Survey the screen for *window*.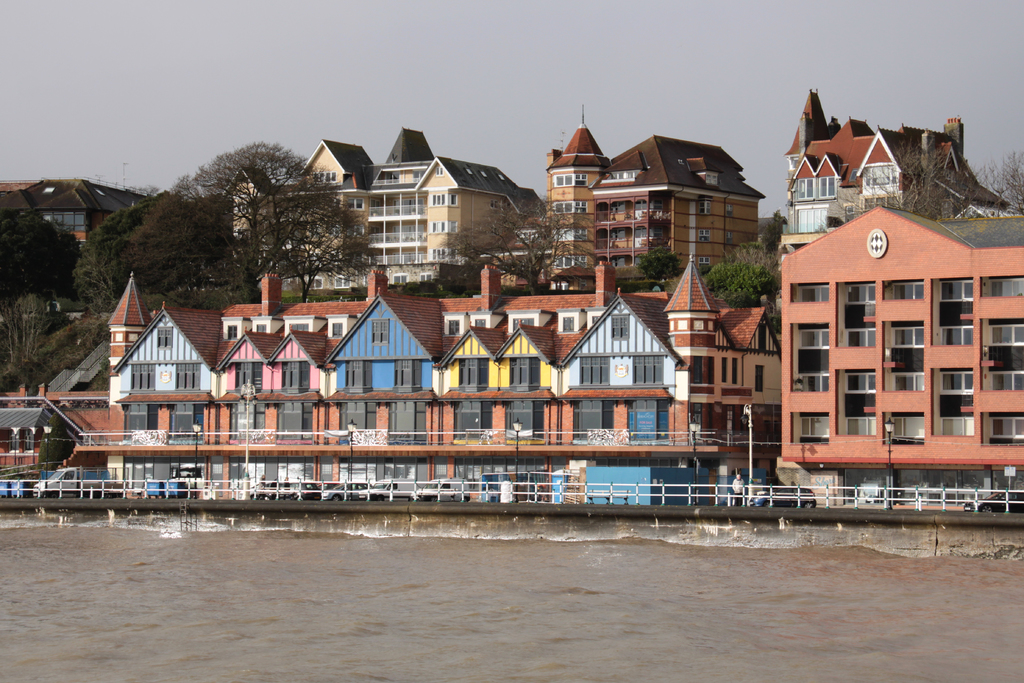
Survey found: detection(392, 361, 422, 393).
